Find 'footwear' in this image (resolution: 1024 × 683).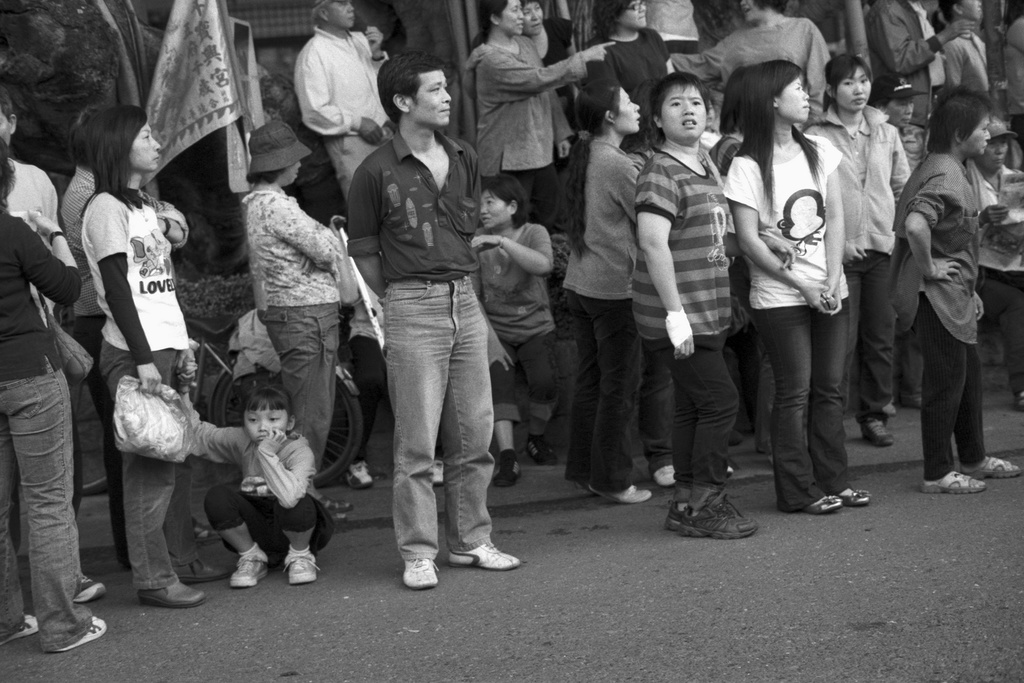
[803,493,844,509].
